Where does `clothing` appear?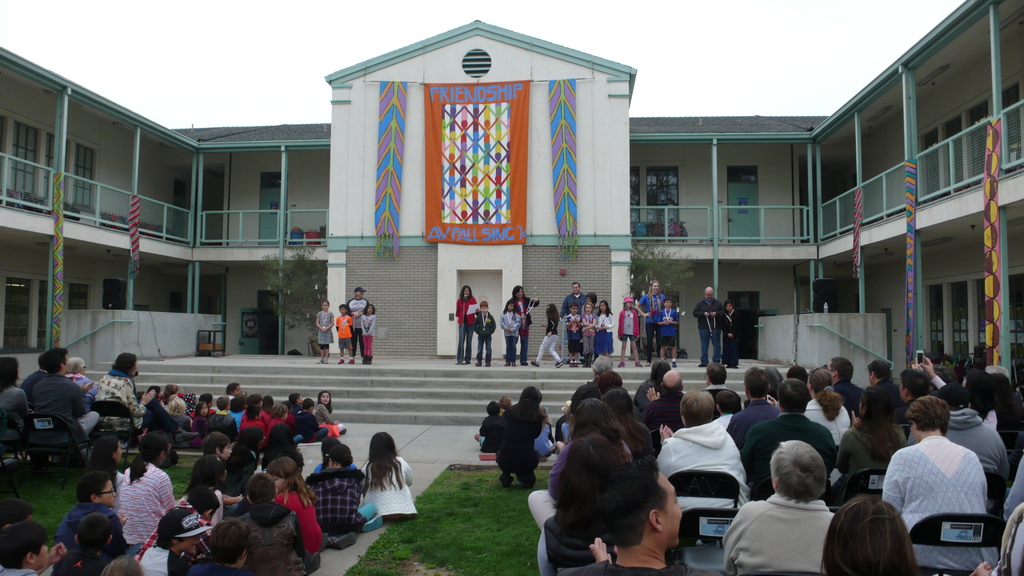
Appears at select_region(316, 461, 355, 473).
